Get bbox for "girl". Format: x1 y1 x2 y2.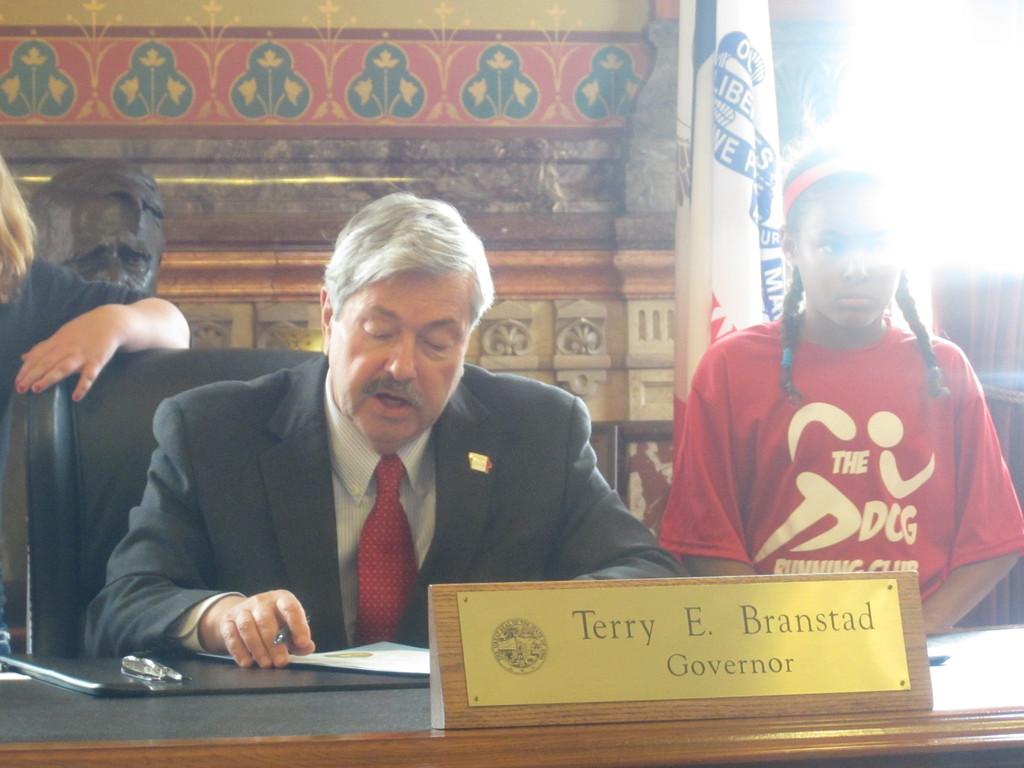
657 117 1023 636.
